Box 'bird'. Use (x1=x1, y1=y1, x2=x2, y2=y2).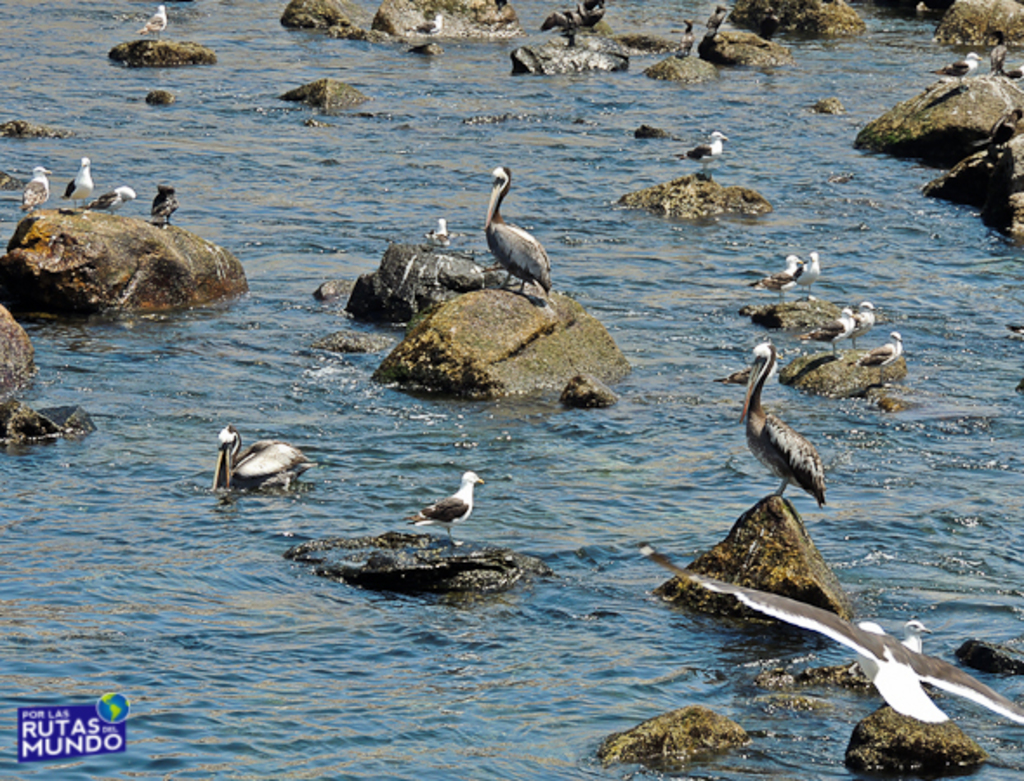
(x1=220, y1=418, x2=326, y2=488).
